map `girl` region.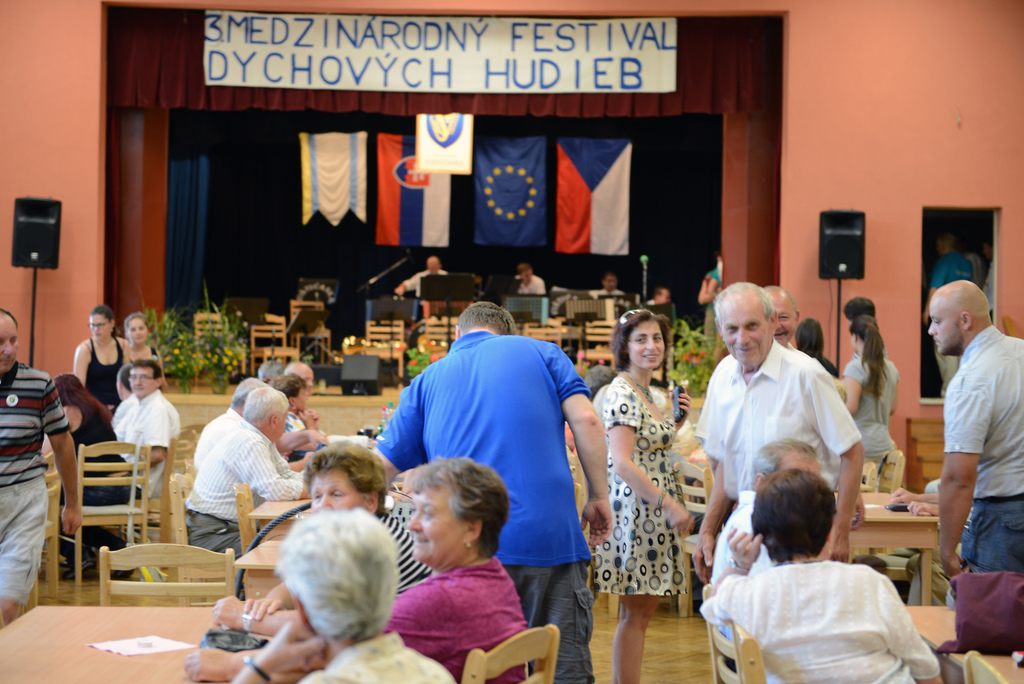
Mapped to bbox(849, 320, 899, 472).
